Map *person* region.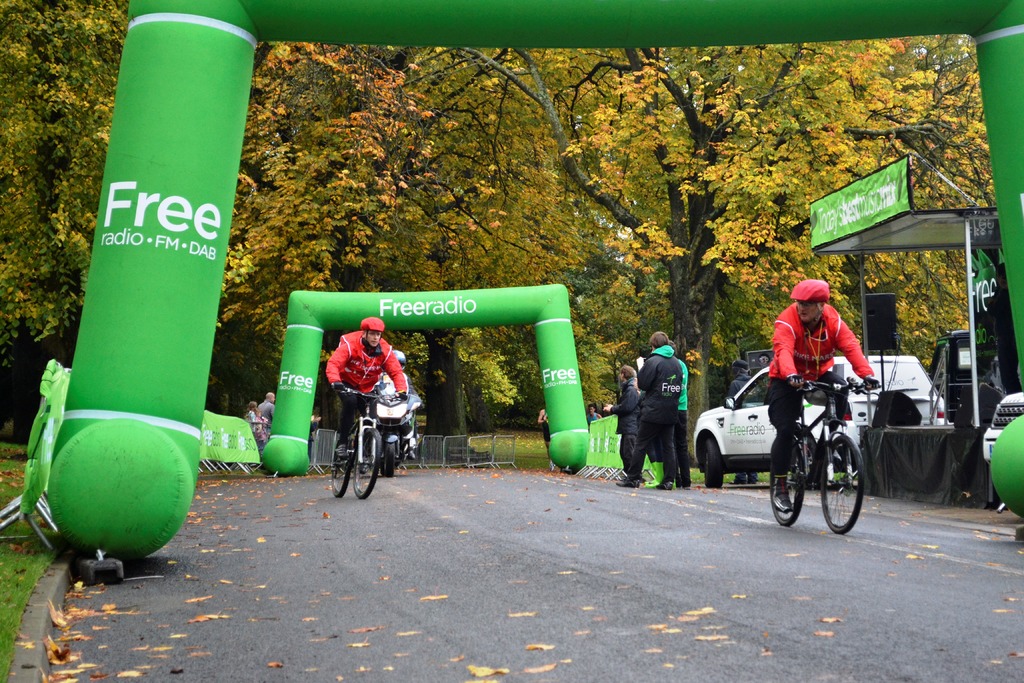
Mapped to bbox=(257, 386, 276, 428).
